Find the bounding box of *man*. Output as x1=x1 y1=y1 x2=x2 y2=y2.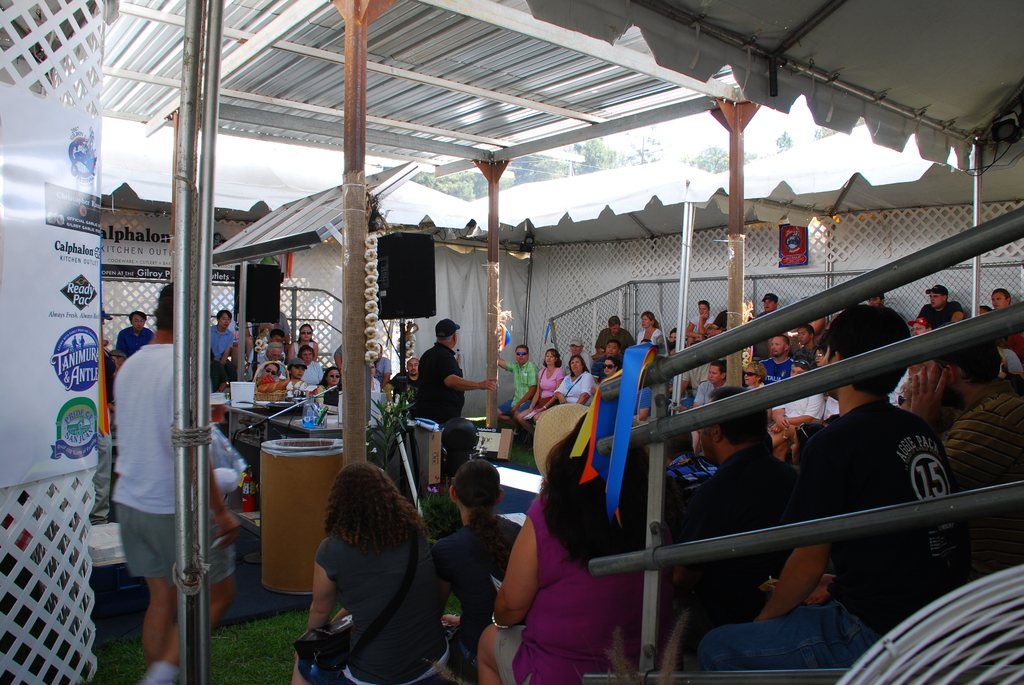
x1=689 y1=383 x2=798 y2=657.
